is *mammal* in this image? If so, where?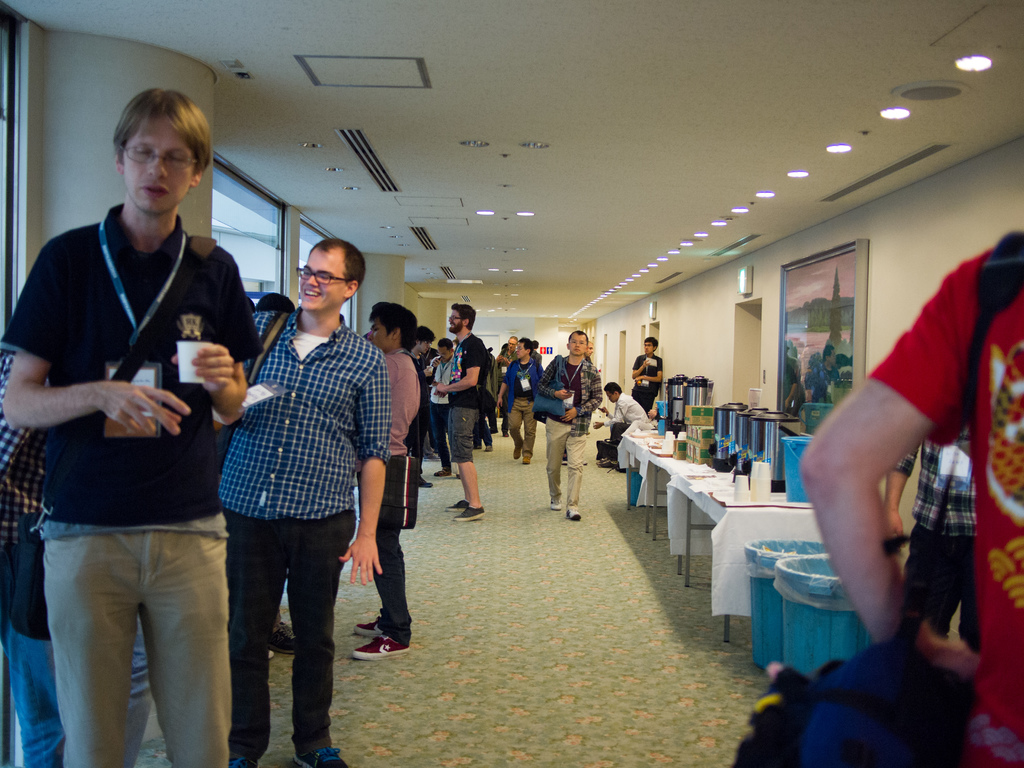
Yes, at detection(497, 337, 541, 449).
